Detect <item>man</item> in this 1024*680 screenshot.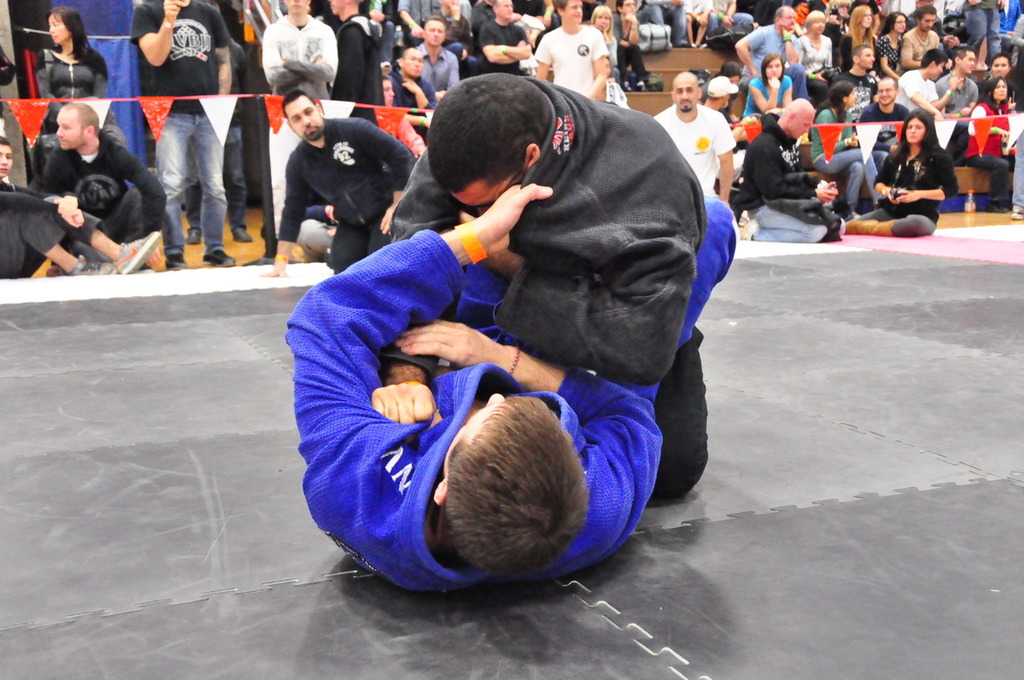
Detection: [25,101,165,271].
